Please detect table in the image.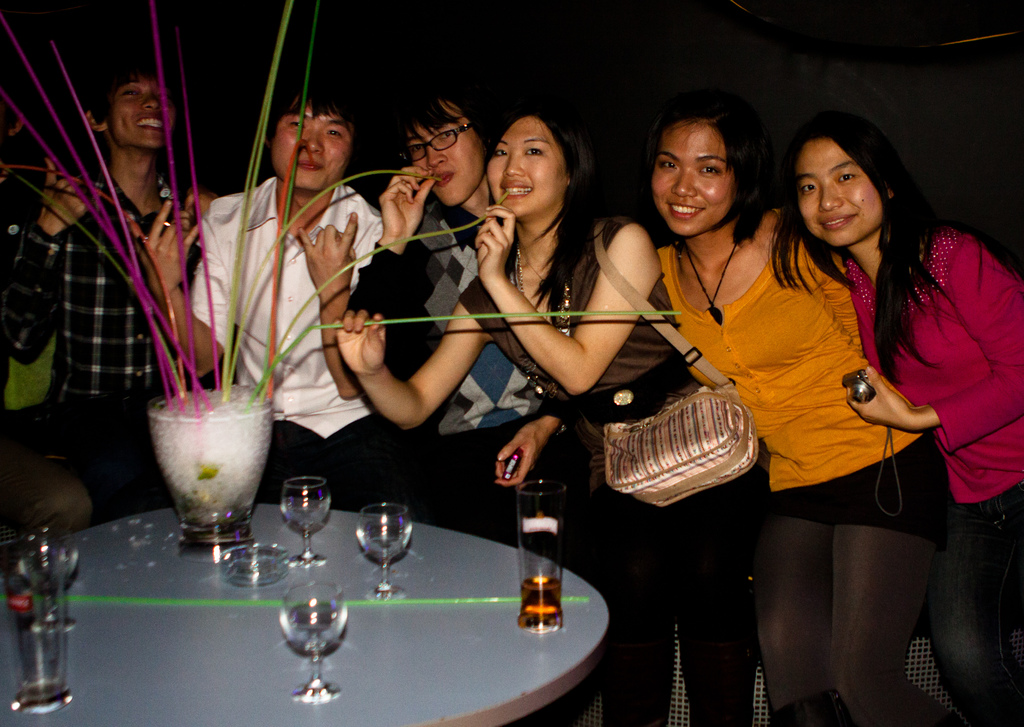
0/499/613/726.
